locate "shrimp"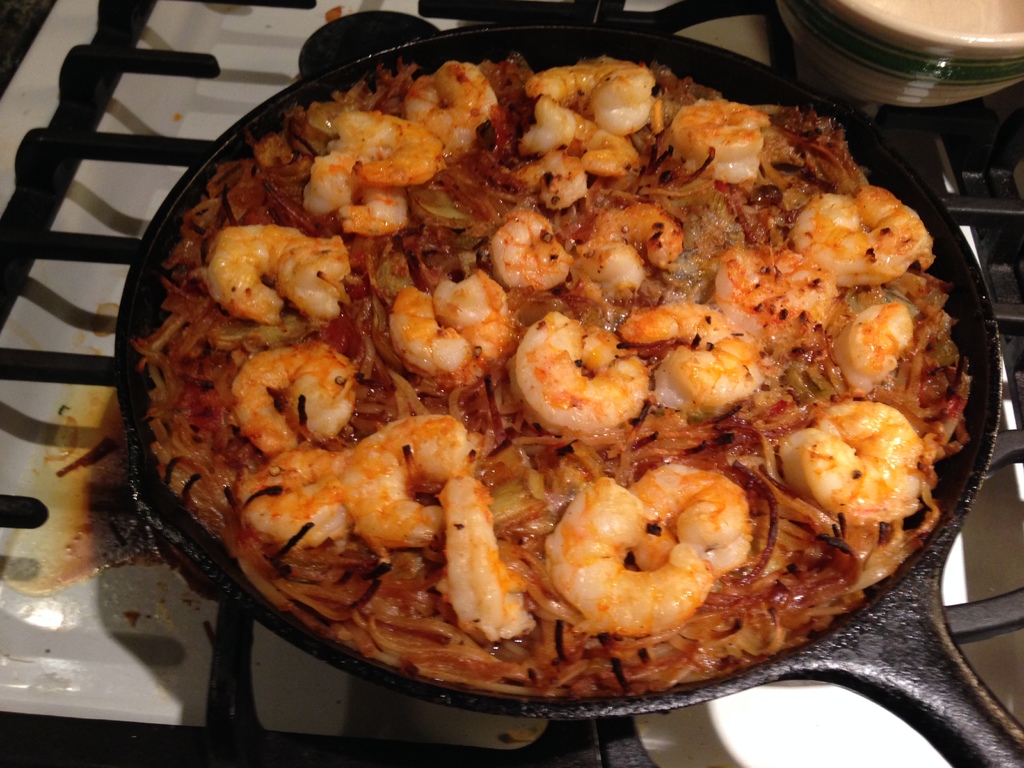
[570,196,685,288]
